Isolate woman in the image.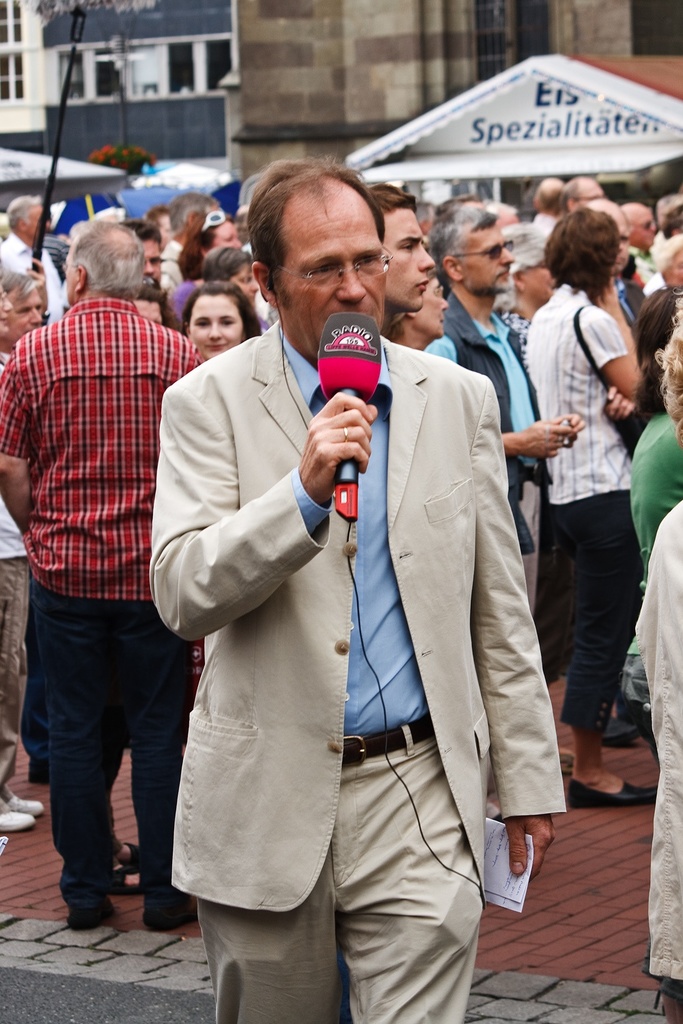
Isolated region: bbox=[488, 220, 561, 374].
